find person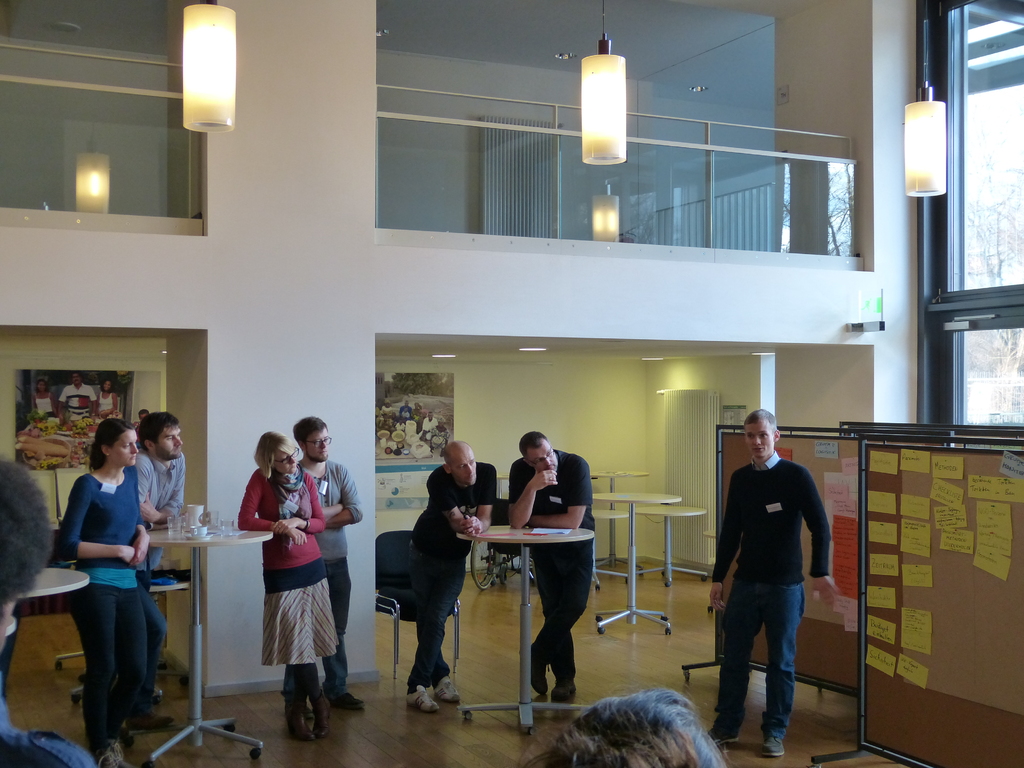
rect(44, 414, 153, 747)
